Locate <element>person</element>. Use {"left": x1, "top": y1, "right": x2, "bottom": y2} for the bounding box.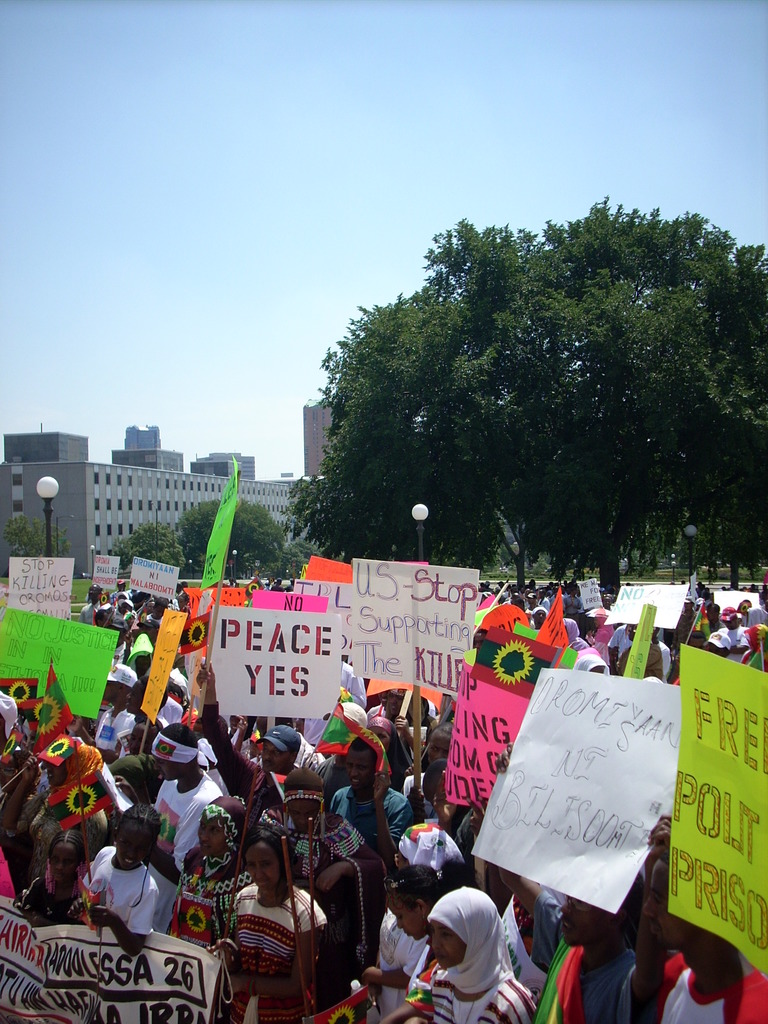
{"left": 136, "top": 690, "right": 186, "bottom": 746}.
